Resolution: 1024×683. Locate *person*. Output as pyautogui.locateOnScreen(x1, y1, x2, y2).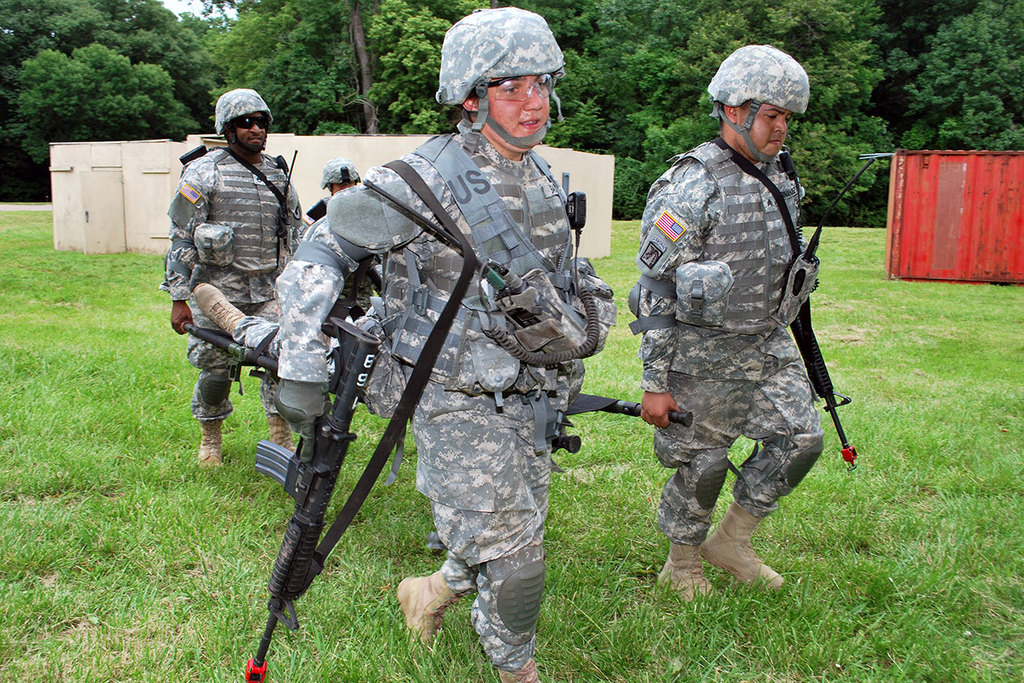
pyautogui.locateOnScreen(162, 88, 304, 470).
